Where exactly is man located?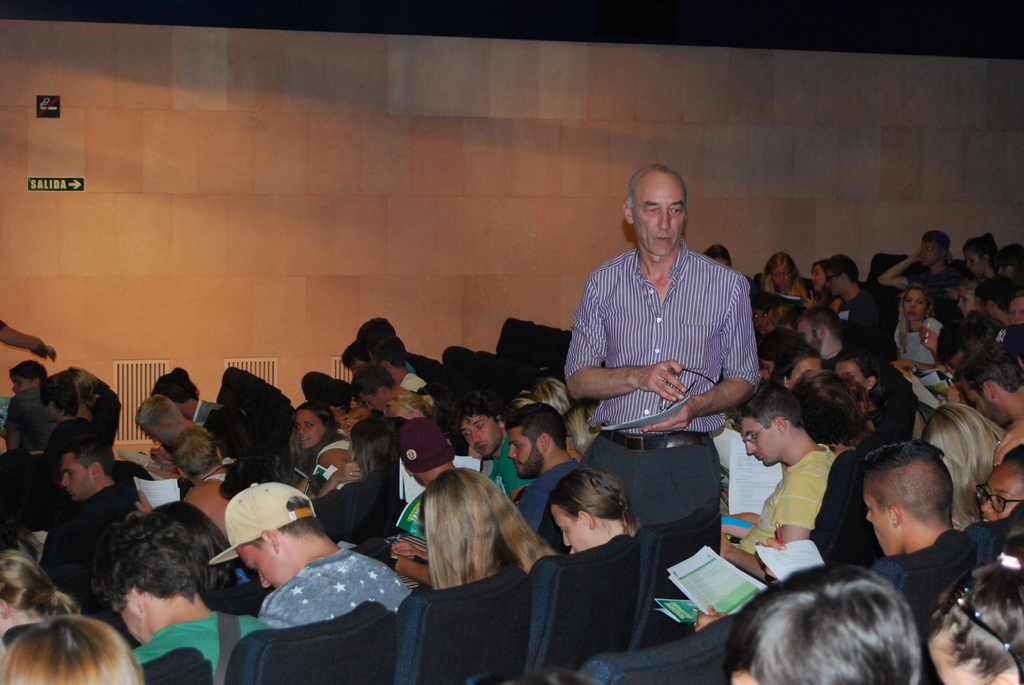
Its bounding box is (502, 404, 580, 531).
